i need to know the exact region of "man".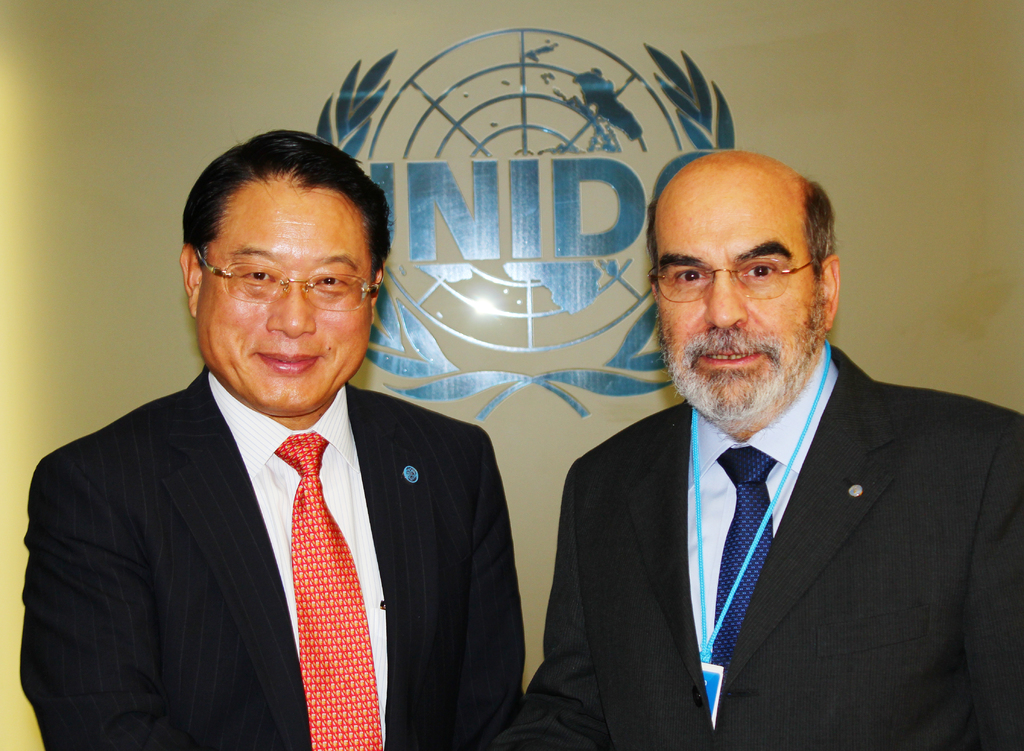
Region: box(22, 145, 546, 750).
